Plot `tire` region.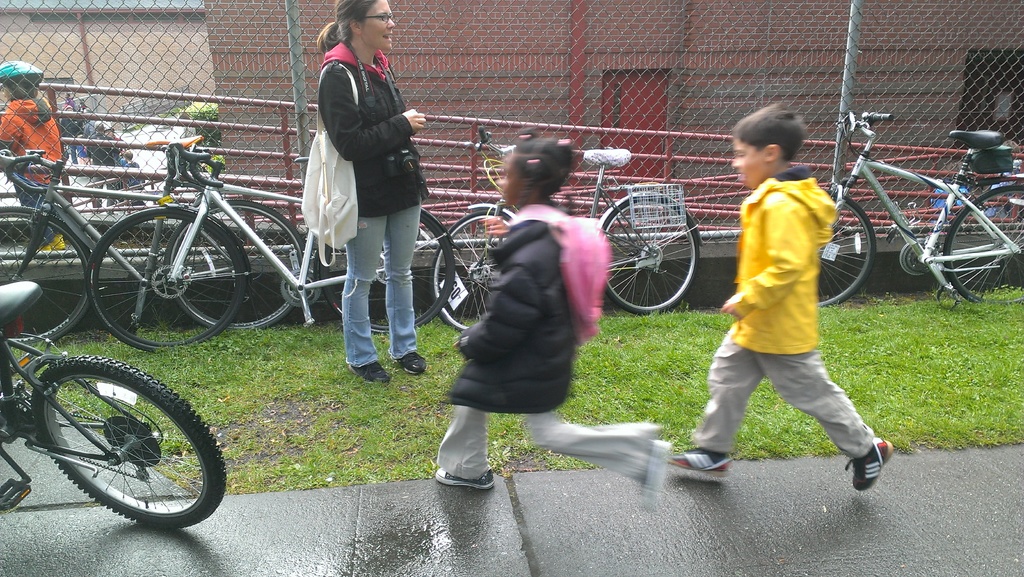
Plotted at [x1=817, y1=186, x2=879, y2=309].
